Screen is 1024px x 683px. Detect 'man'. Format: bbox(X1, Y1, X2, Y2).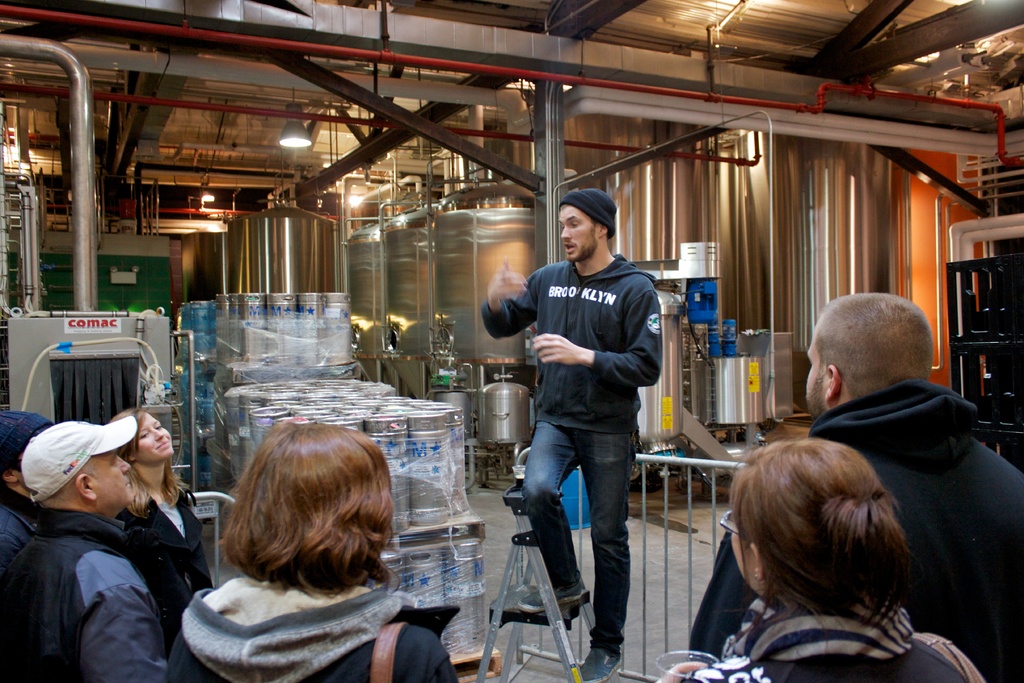
bbox(0, 416, 173, 682).
